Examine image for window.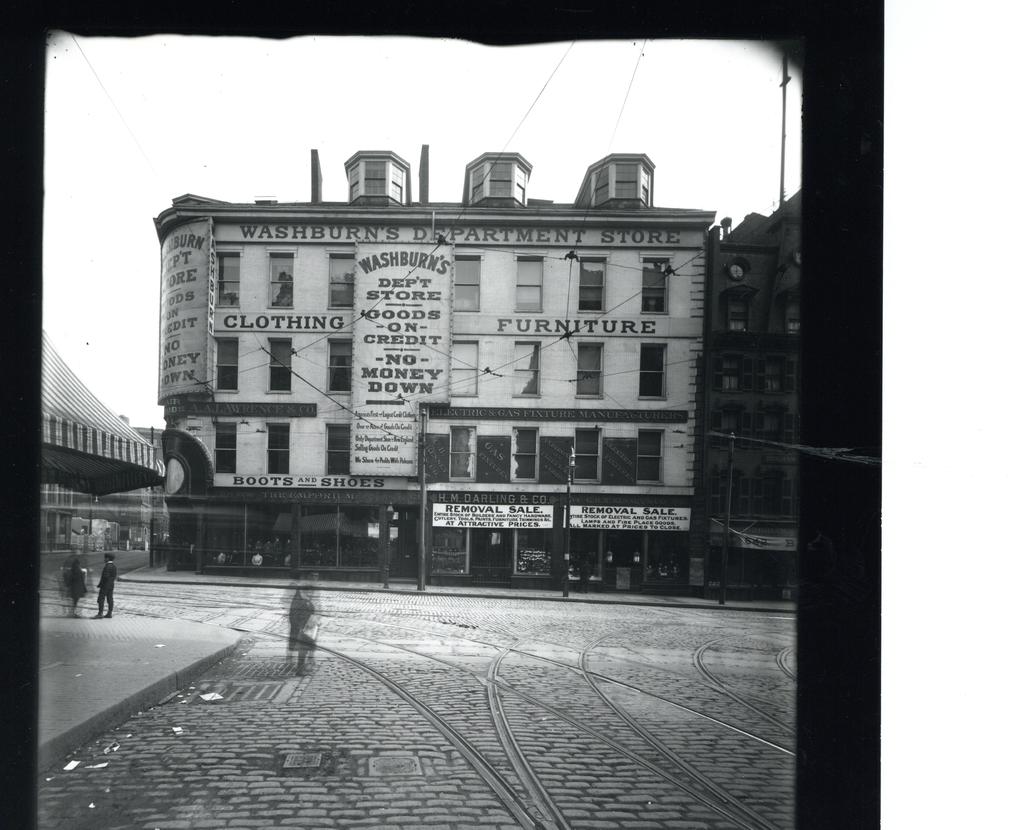
Examination result: (left=512, top=254, right=546, bottom=311).
